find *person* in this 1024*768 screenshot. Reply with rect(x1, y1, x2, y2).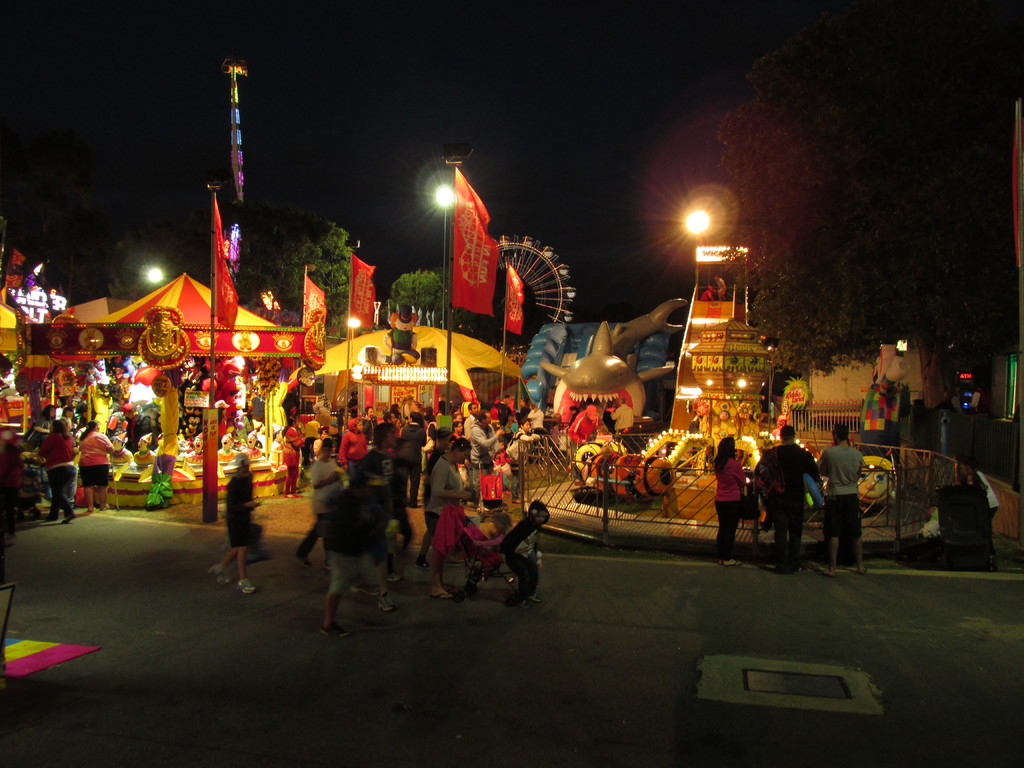
rect(696, 282, 714, 302).
